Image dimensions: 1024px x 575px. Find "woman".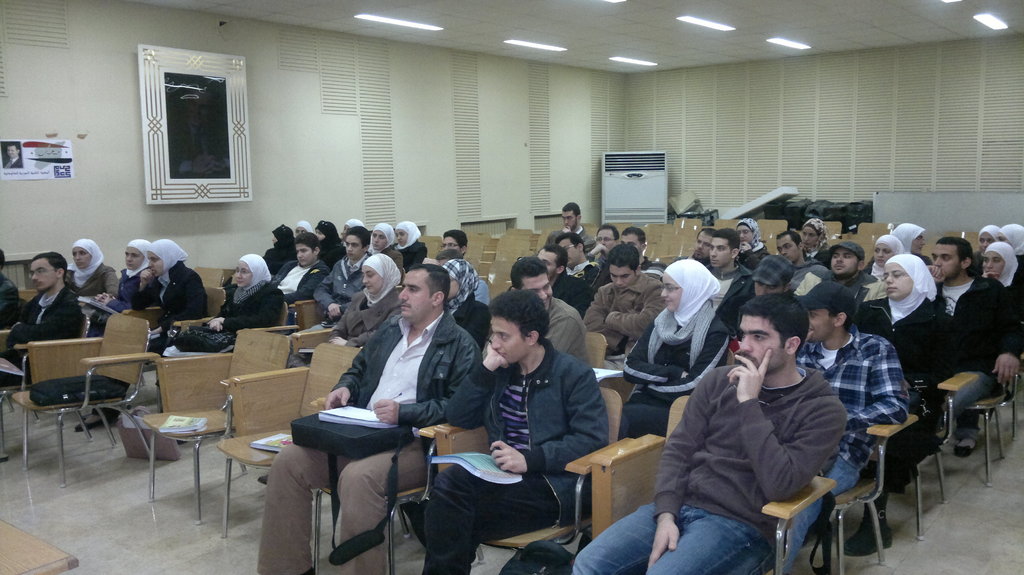
x1=314, y1=221, x2=342, y2=251.
